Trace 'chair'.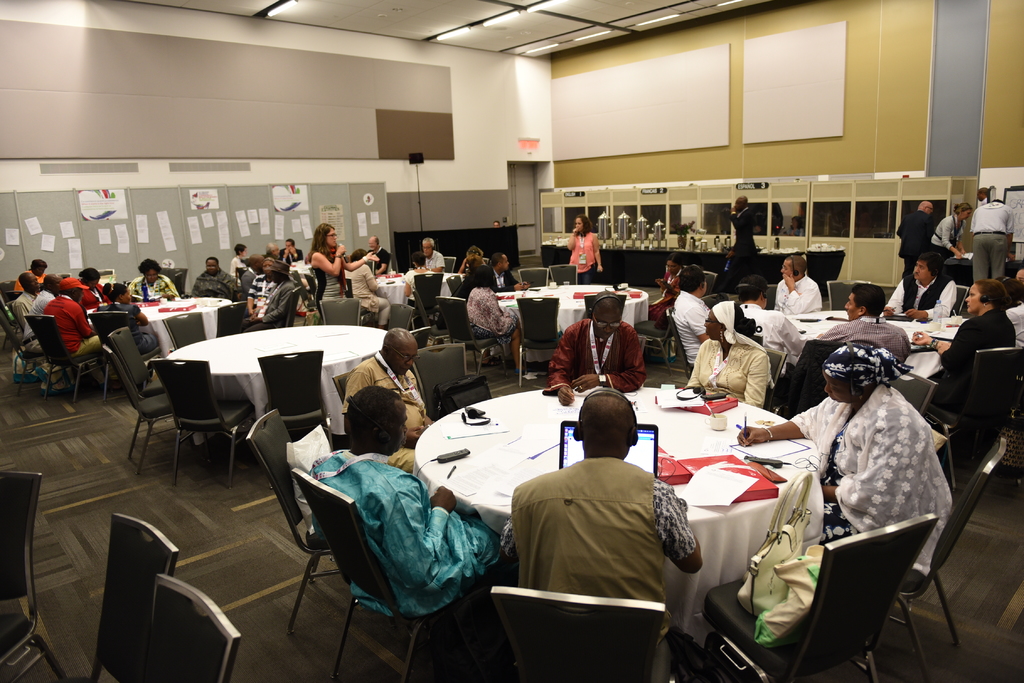
Traced to 211, 302, 252, 341.
